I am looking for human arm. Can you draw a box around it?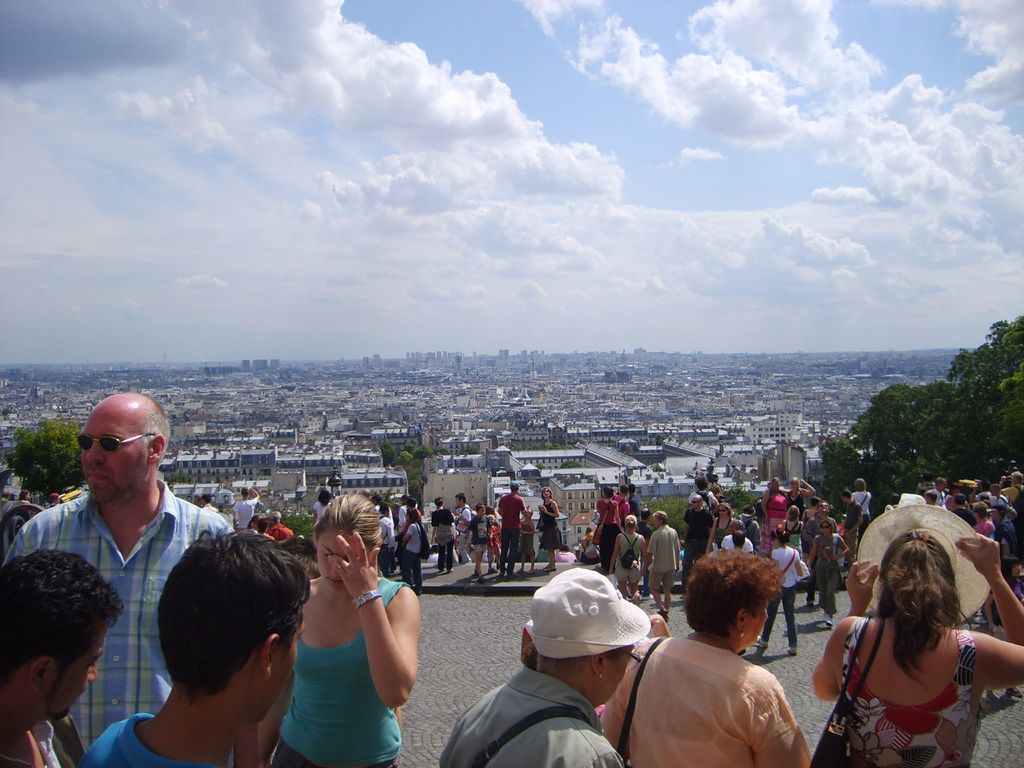
Sure, the bounding box is crop(952, 539, 1023, 687).
